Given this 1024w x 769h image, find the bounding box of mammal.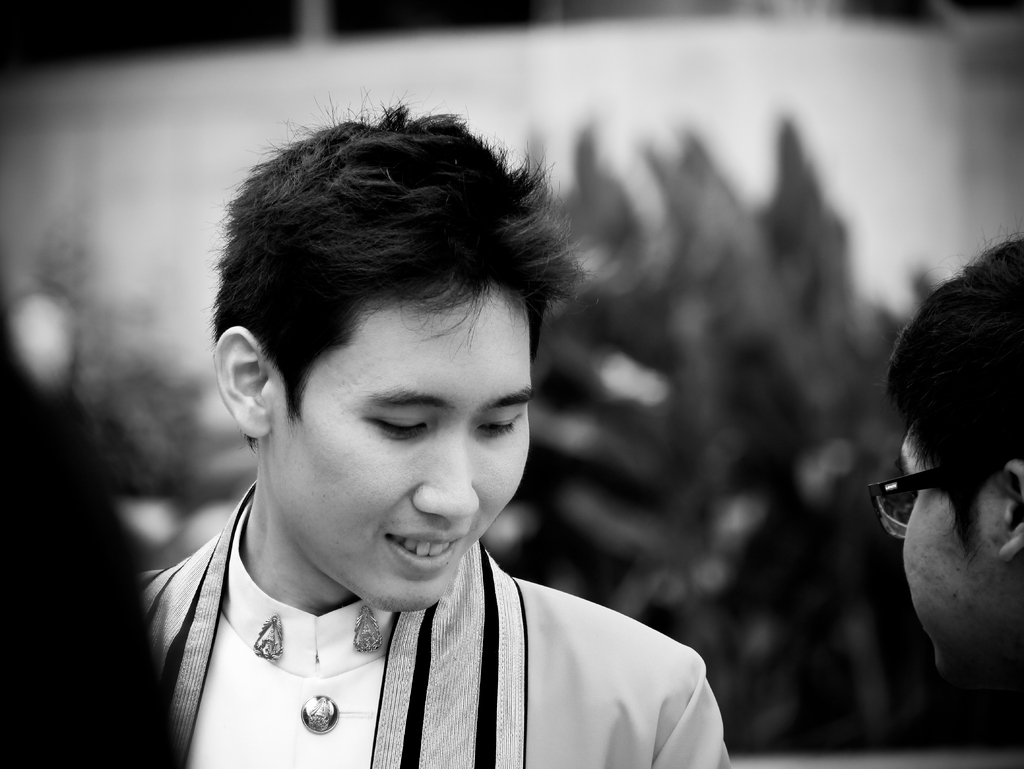
[134, 93, 730, 768].
